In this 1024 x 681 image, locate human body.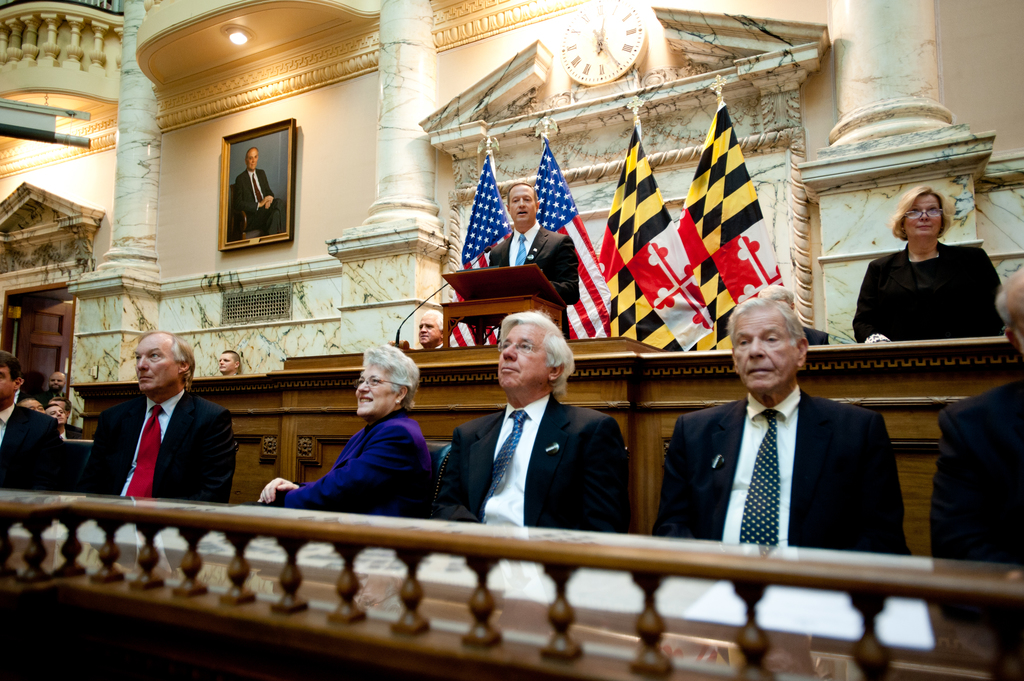
Bounding box: 418/308/442/349.
